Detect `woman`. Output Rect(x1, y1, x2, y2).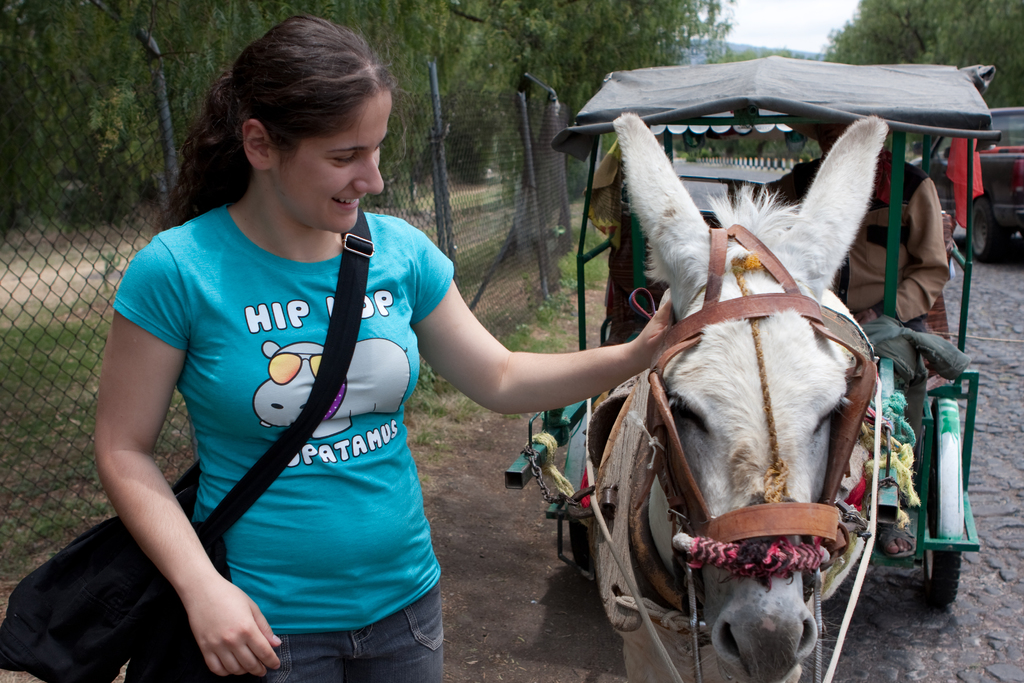
Rect(90, 15, 671, 682).
